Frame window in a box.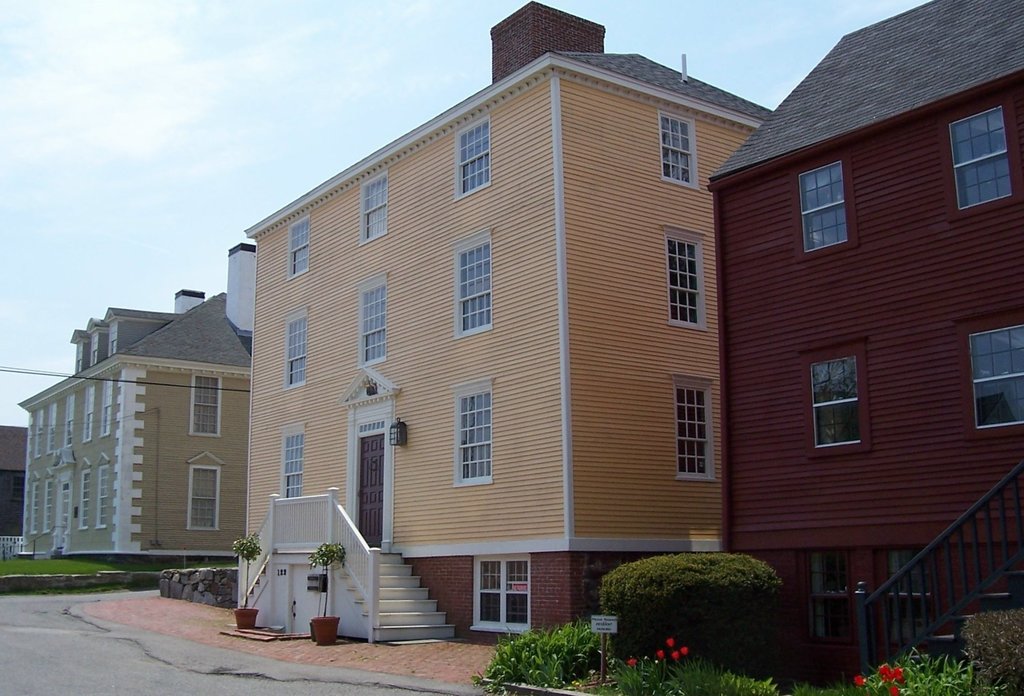
[x1=806, y1=553, x2=854, y2=641].
